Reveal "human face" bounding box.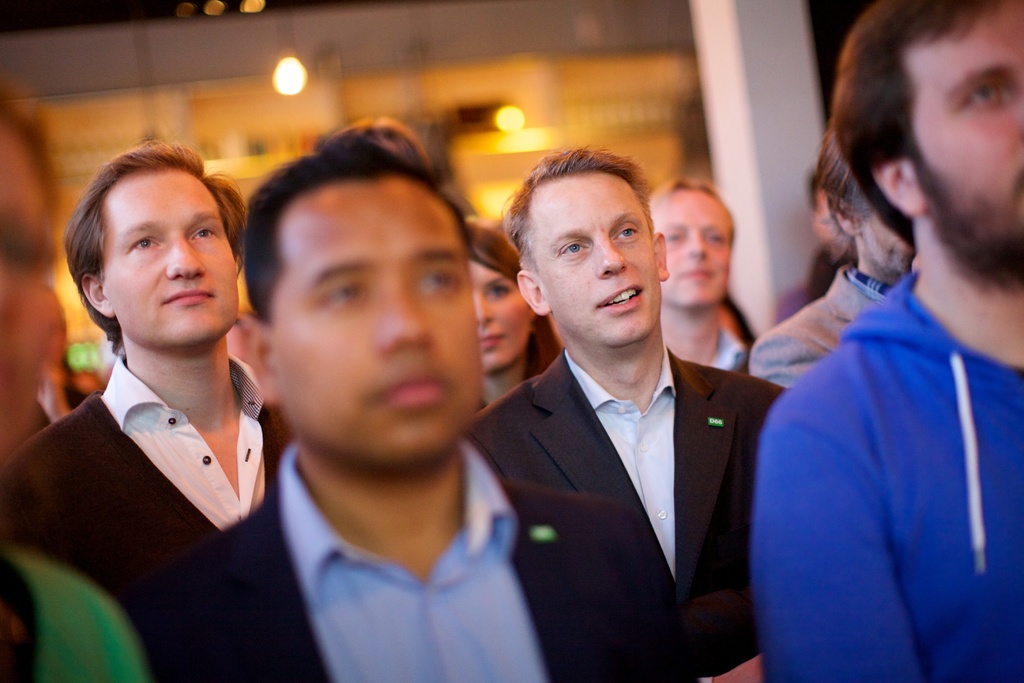
Revealed: l=644, t=192, r=730, b=314.
